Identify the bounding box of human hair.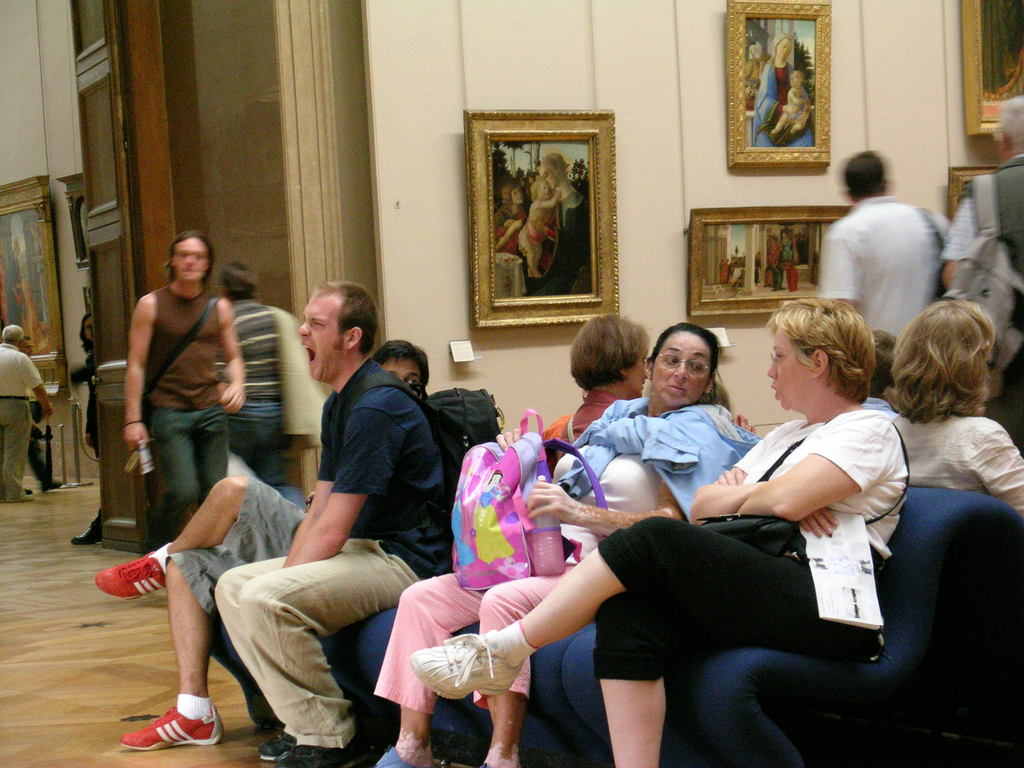
x1=308, y1=280, x2=379, y2=355.
